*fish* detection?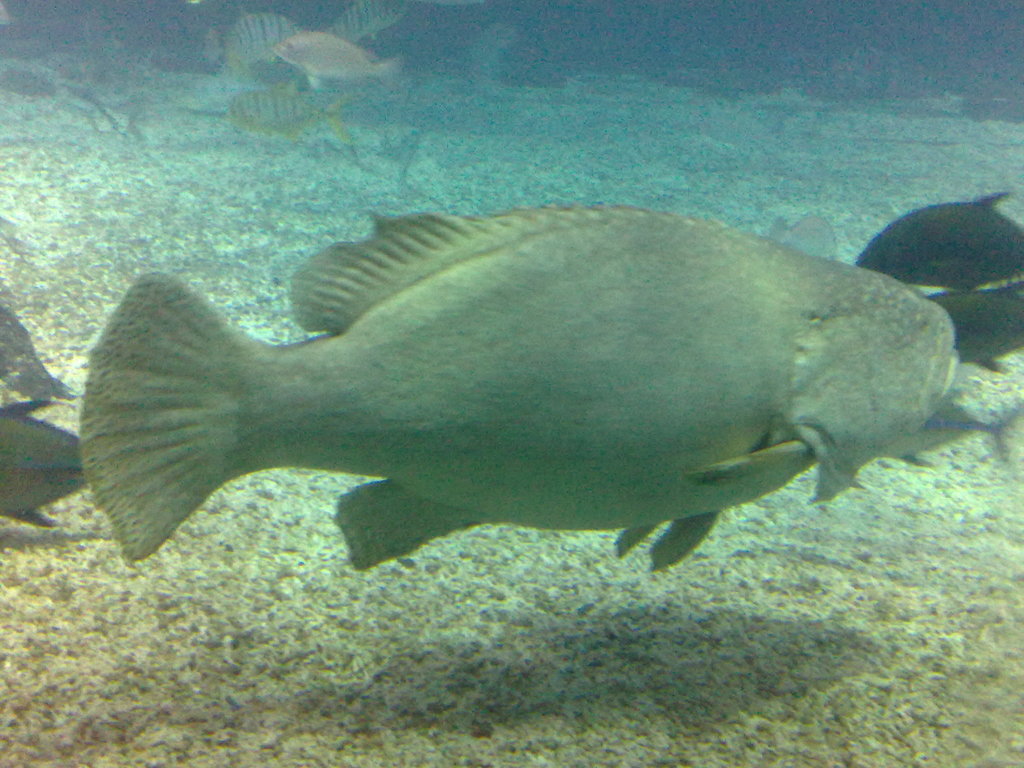
x1=35 y1=211 x2=995 y2=595
